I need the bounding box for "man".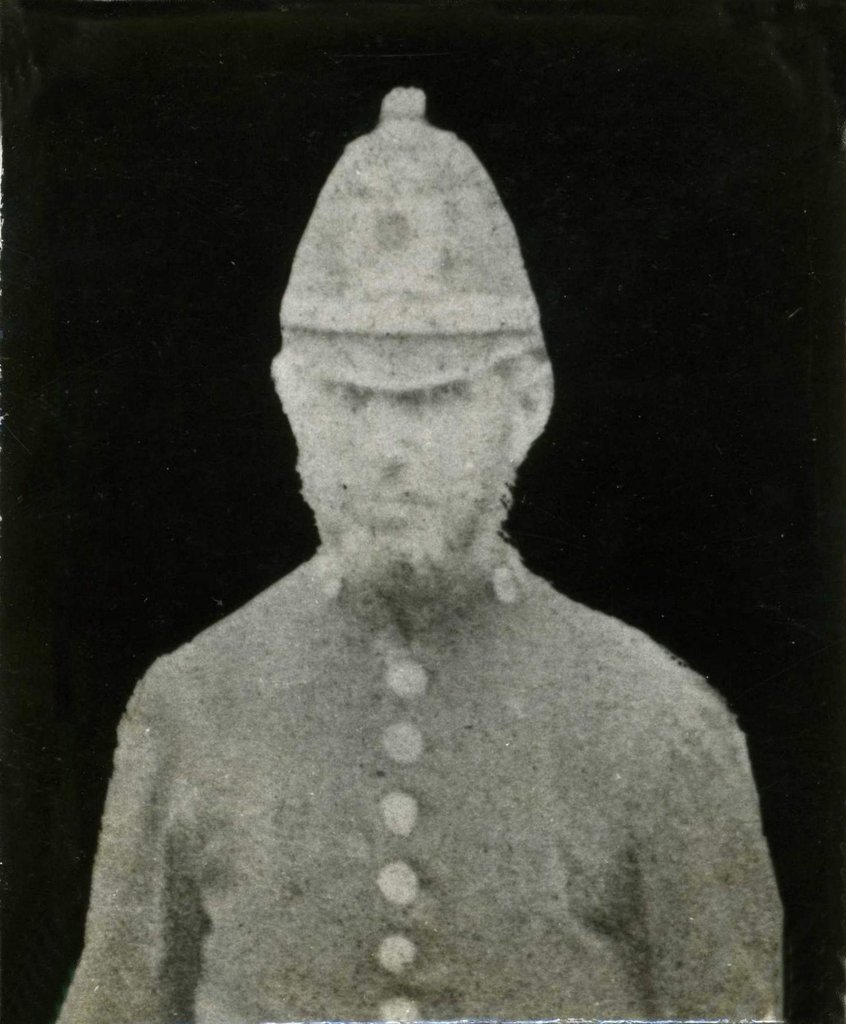
Here it is: 37, 77, 787, 1023.
